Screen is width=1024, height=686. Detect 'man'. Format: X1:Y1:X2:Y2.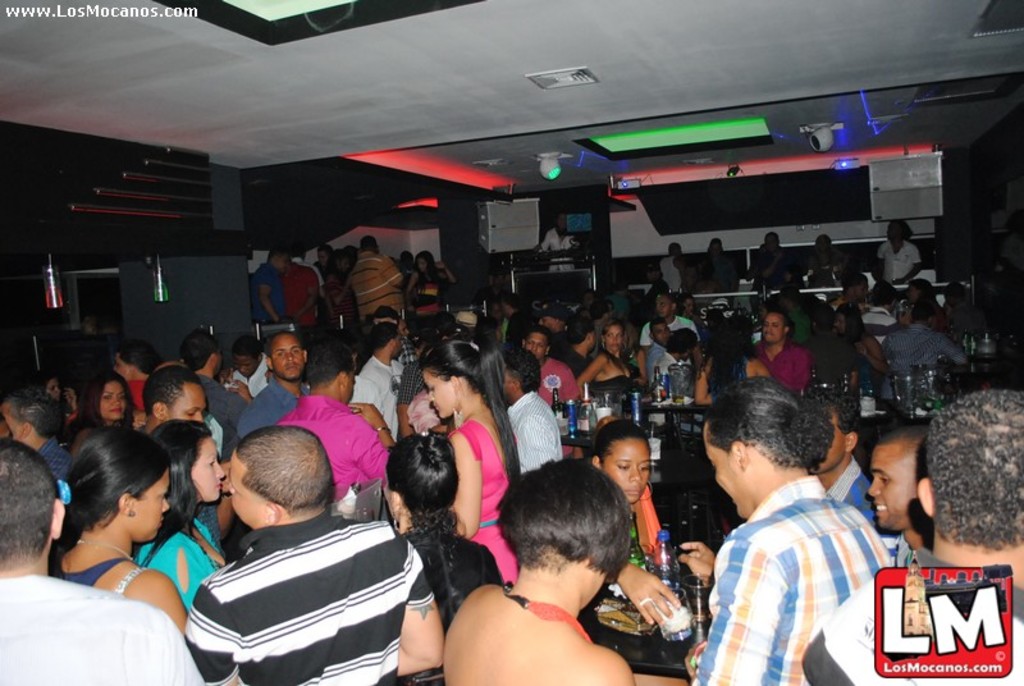
803:385:1023:685.
